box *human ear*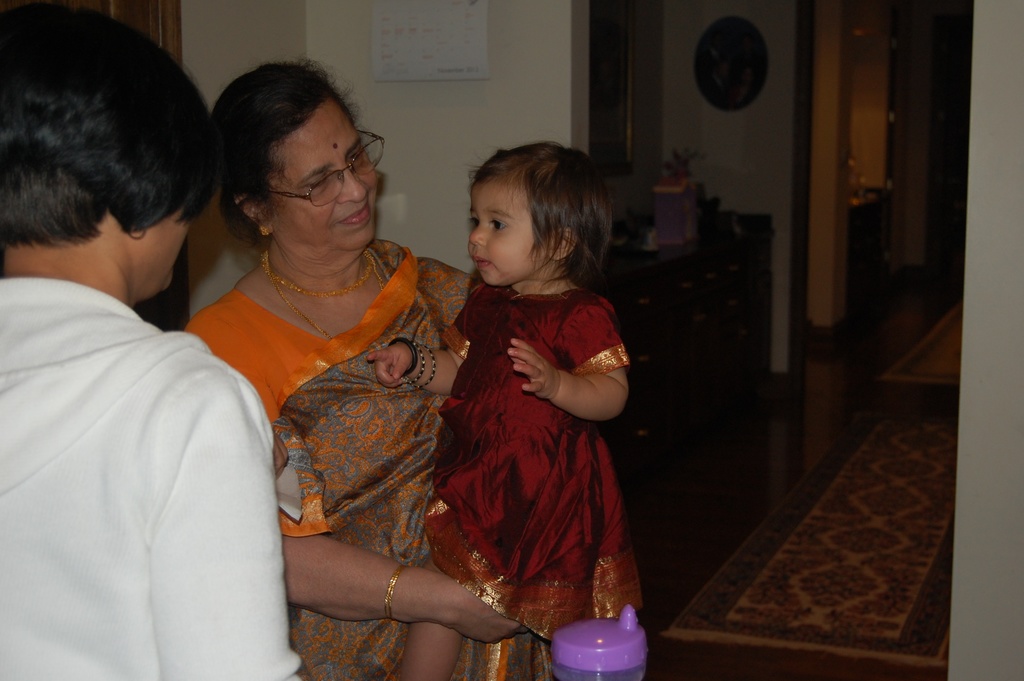
(x1=235, y1=190, x2=275, y2=236)
